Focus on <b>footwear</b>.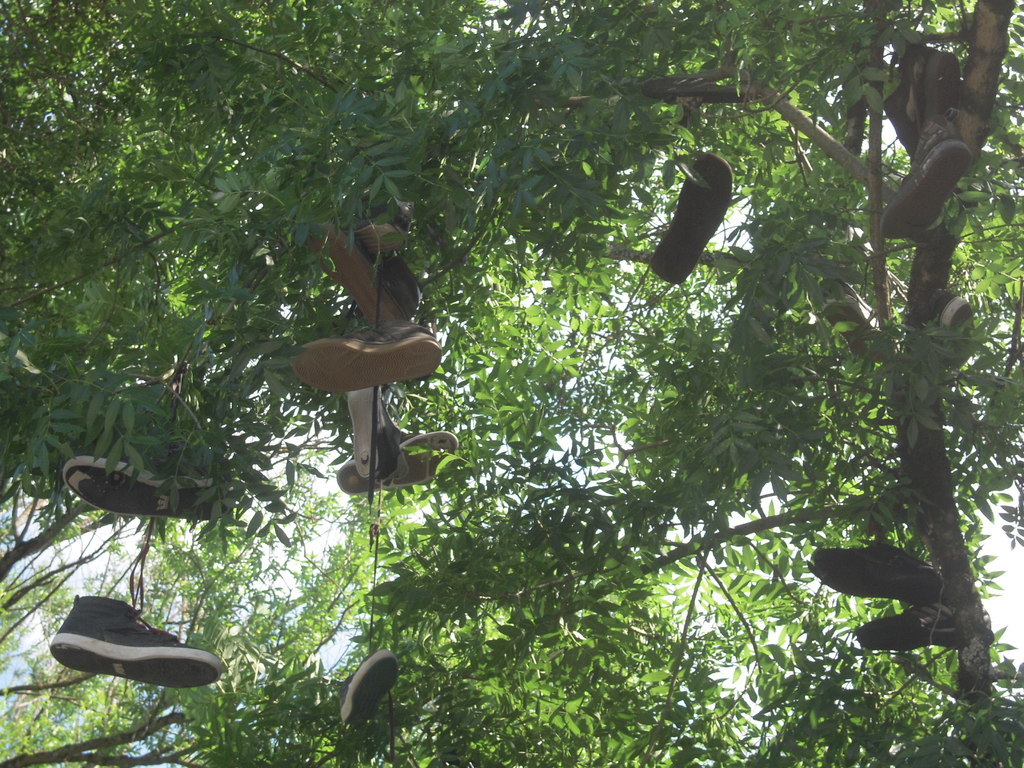
Focused at locate(337, 430, 460, 500).
